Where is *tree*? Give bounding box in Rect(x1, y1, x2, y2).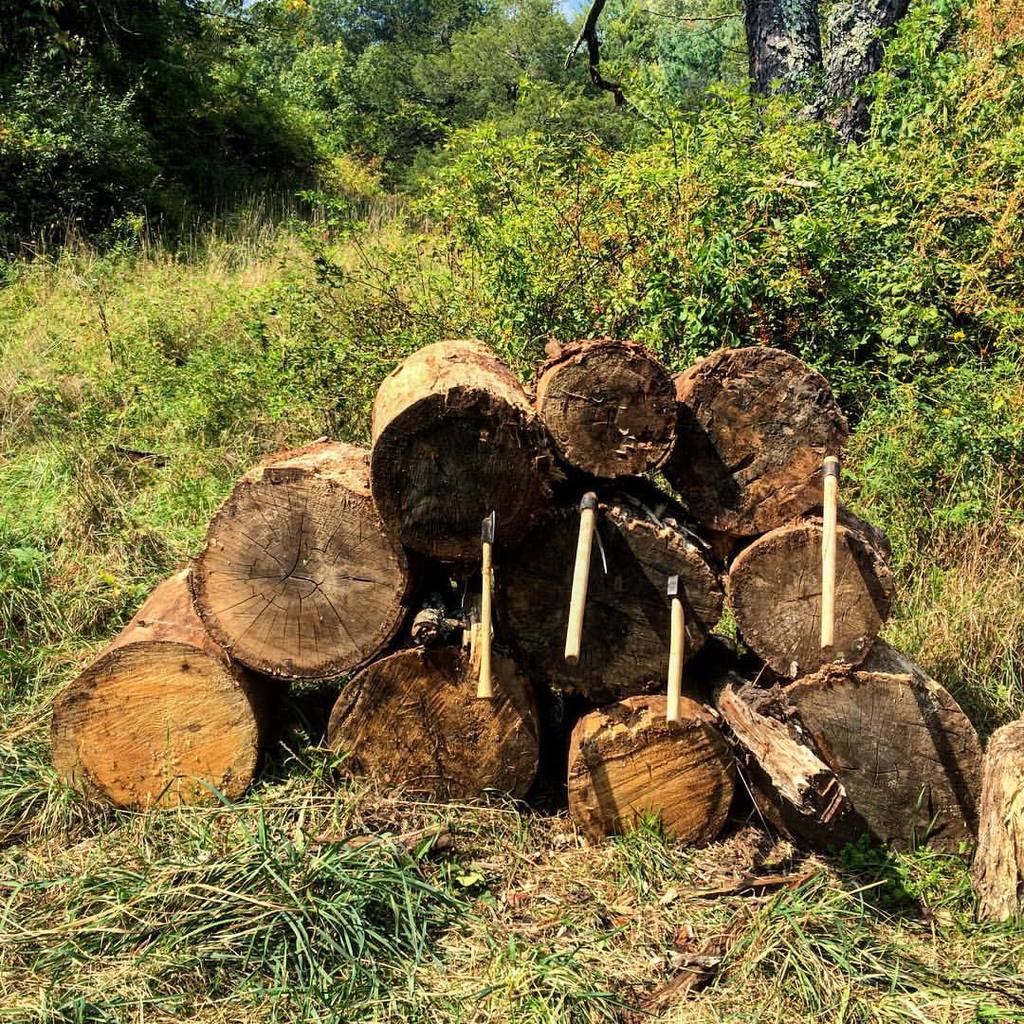
Rect(744, 0, 916, 157).
